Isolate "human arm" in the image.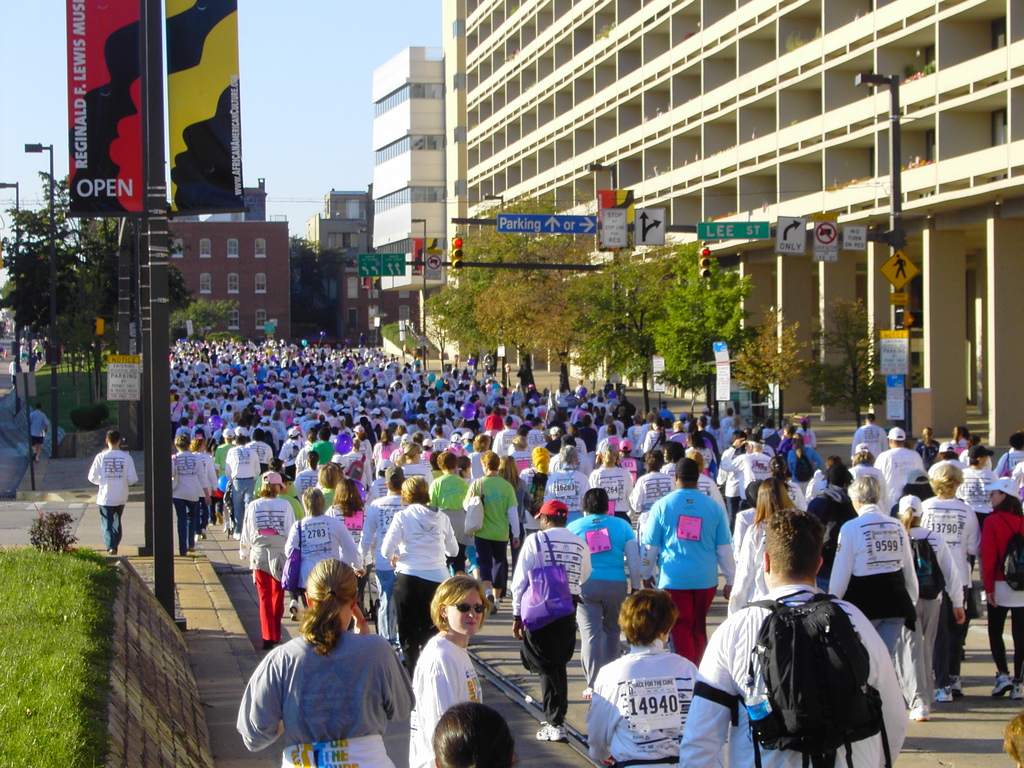
Isolated region: 714,508,737,597.
